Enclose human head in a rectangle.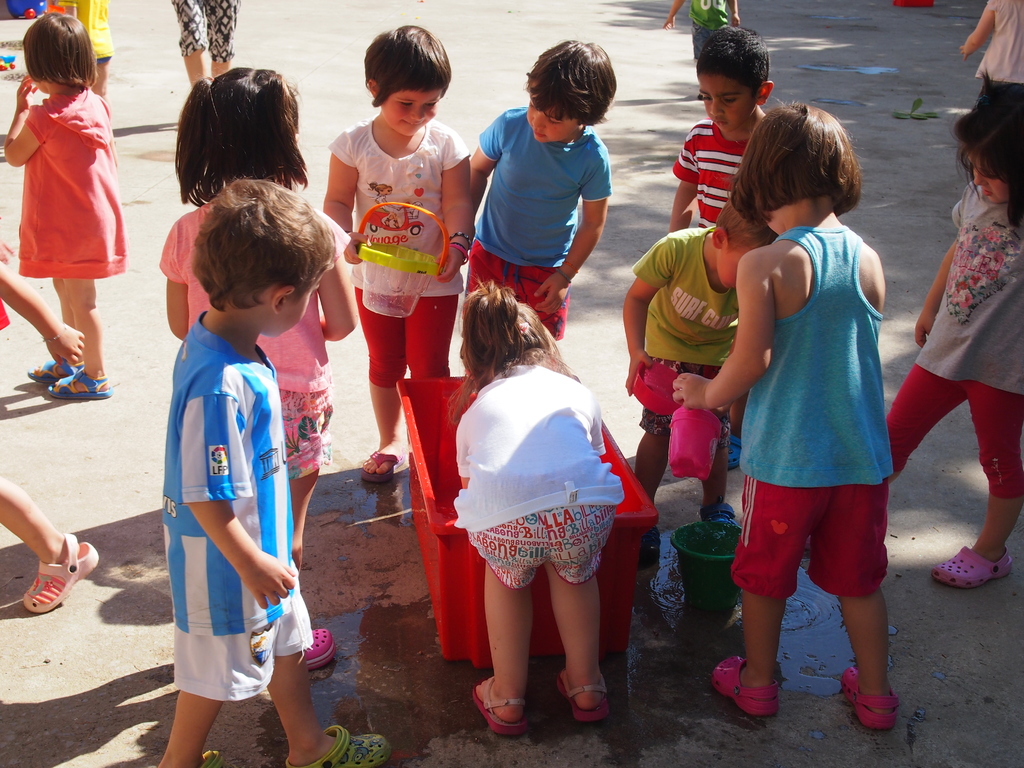
locate(183, 66, 298, 173).
